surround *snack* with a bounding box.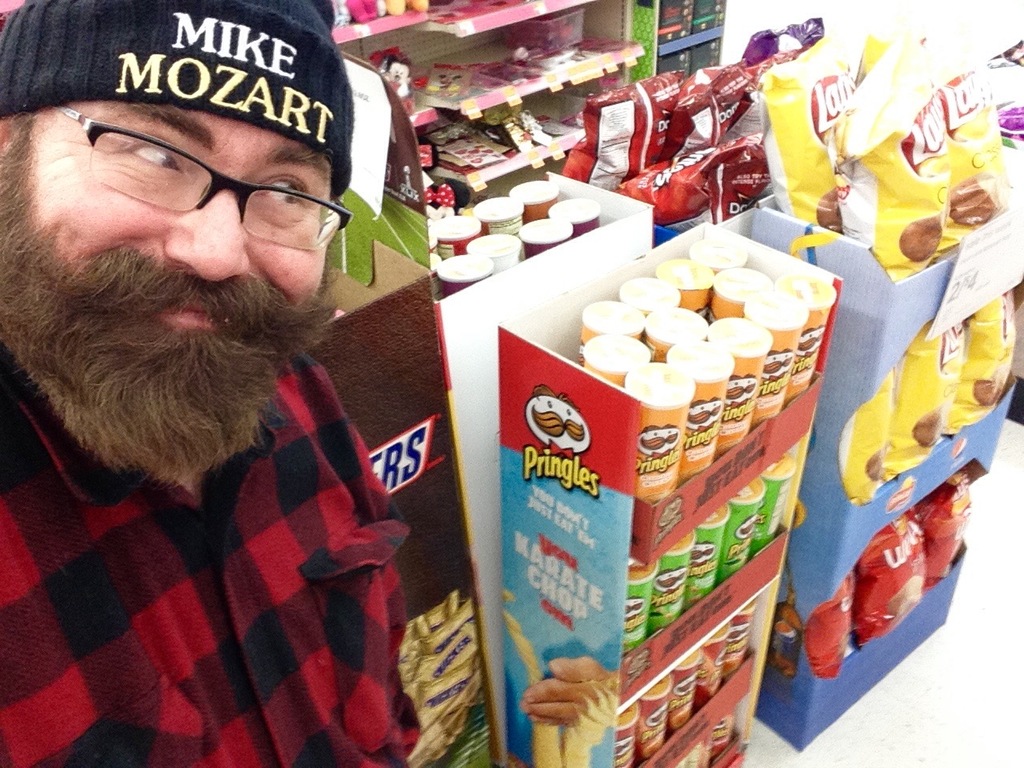
x1=921, y1=461, x2=969, y2=591.
